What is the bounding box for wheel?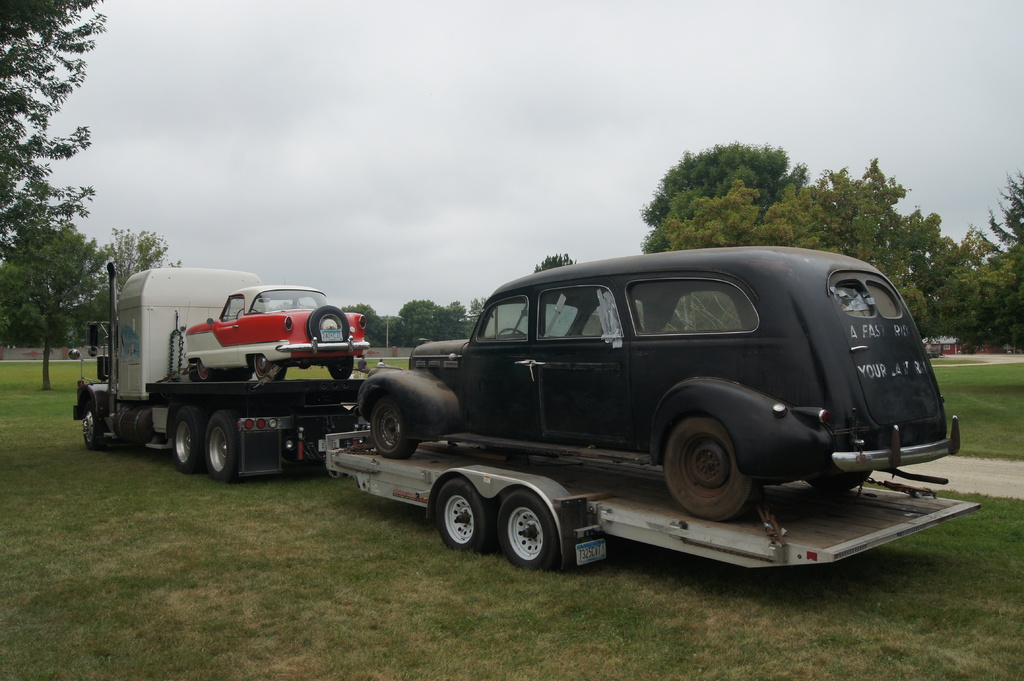
detection(237, 308, 260, 318).
